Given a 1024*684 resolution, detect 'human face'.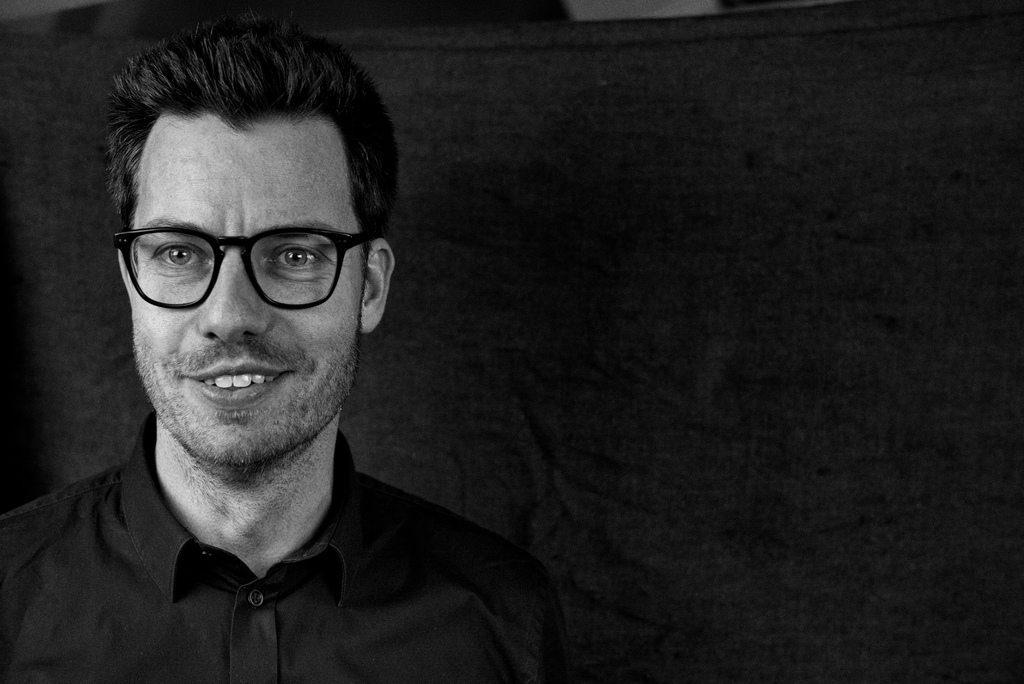
x1=126, y1=111, x2=368, y2=480.
